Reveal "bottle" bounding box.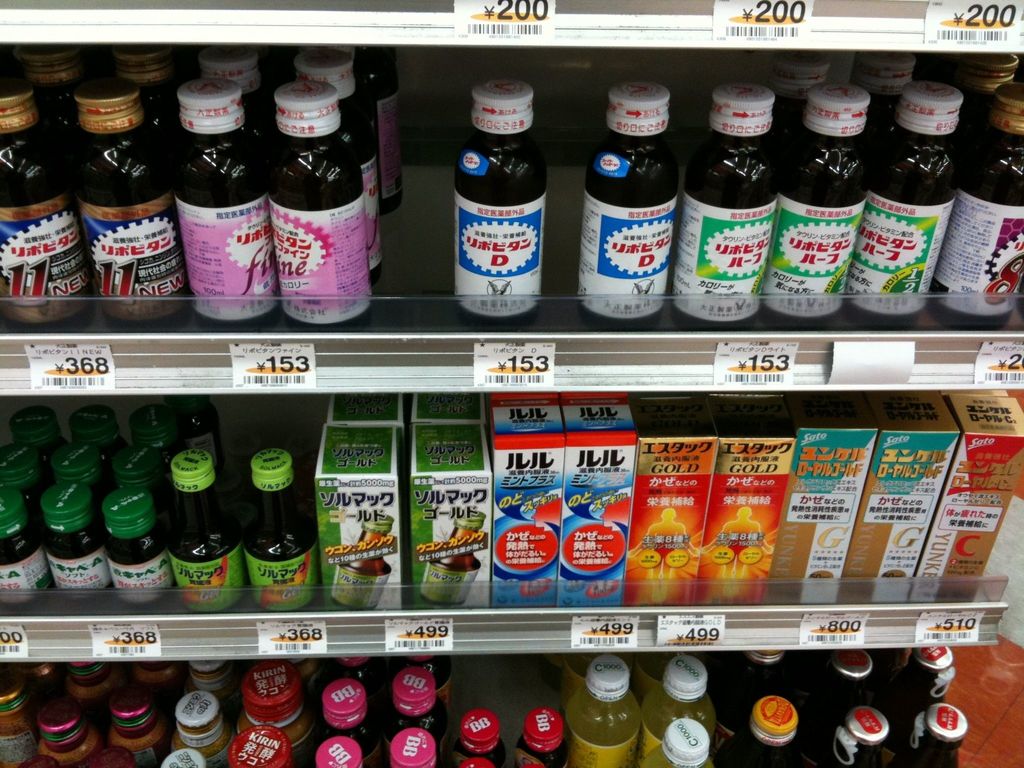
Revealed: locate(900, 705, 969, 767).
